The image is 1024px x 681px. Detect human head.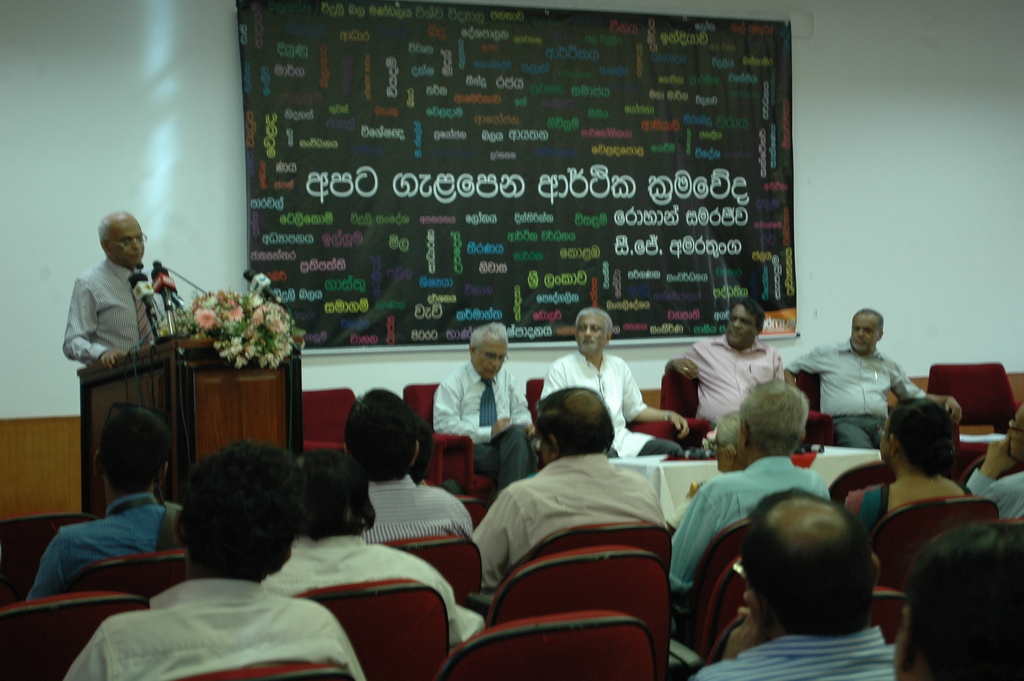
Detection: crop(849, 305, 887, 359).
